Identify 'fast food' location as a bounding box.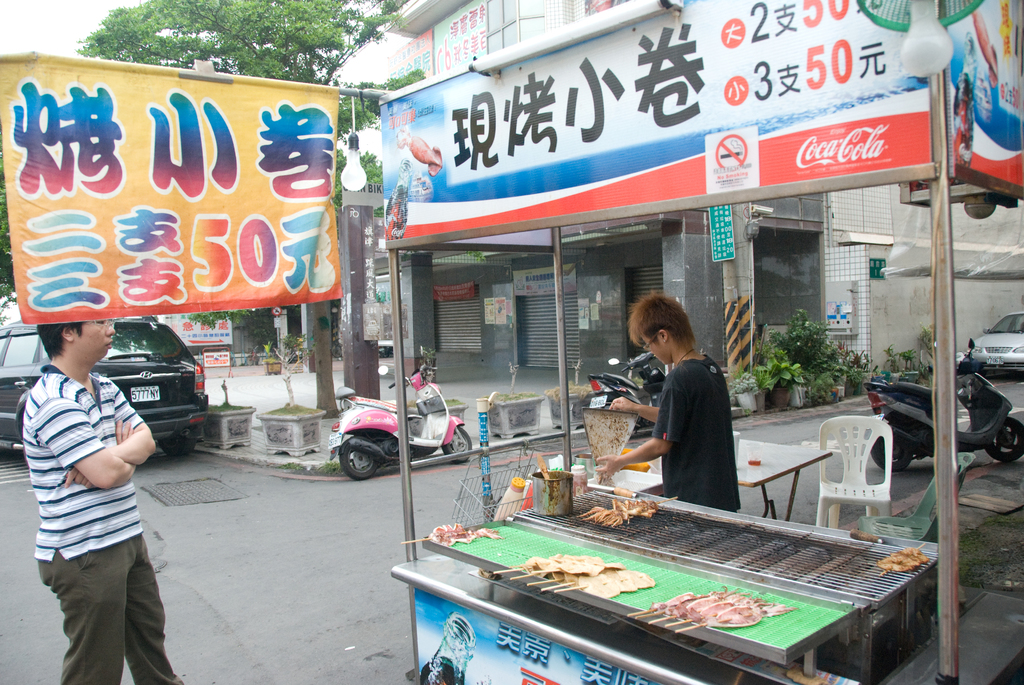
<box>593,500,664,533</box>.
